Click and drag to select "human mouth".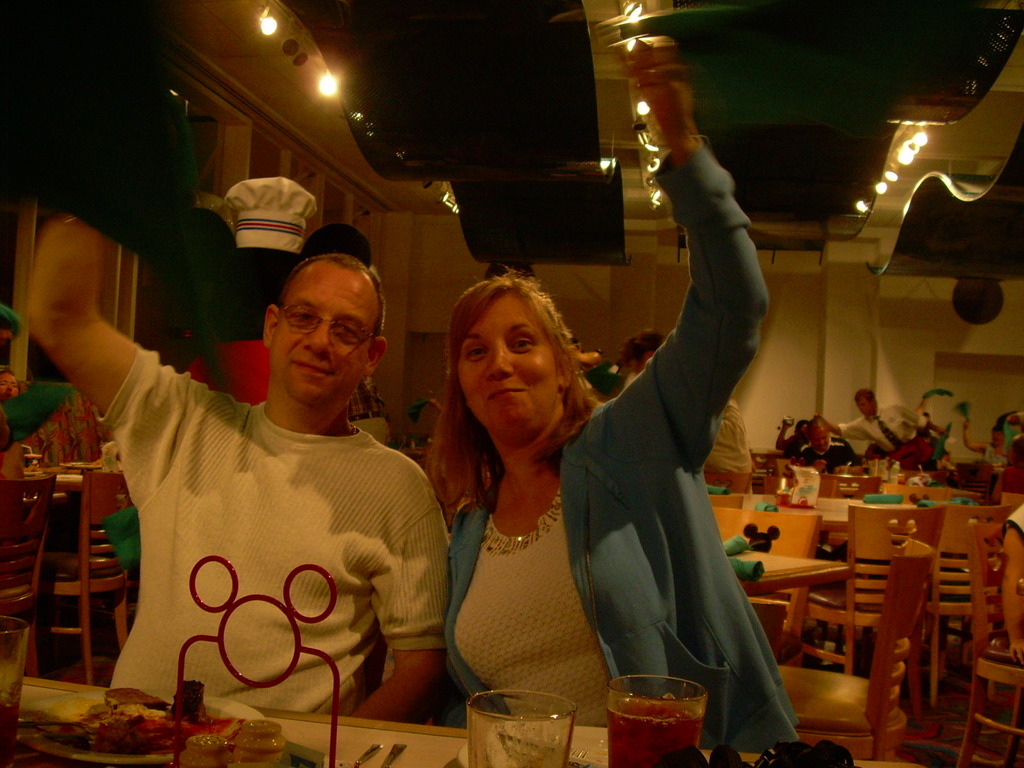
Selection: bbox=(285, 357, 338, 383).
